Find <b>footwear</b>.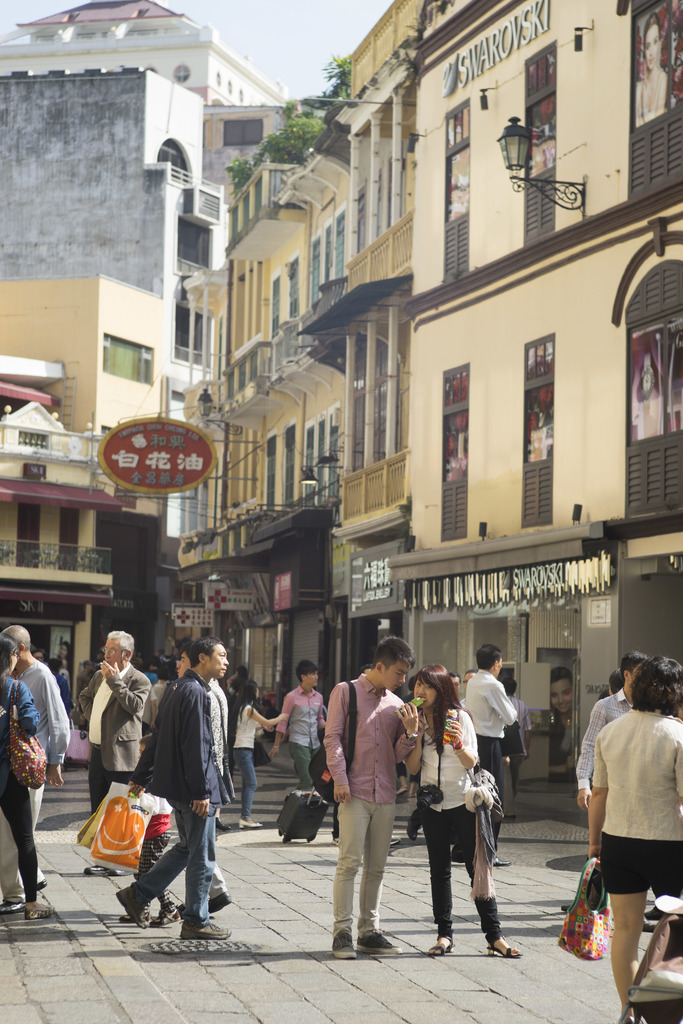
{"left": 331, "top": 931, "right": 358, "bottom": 960}.
